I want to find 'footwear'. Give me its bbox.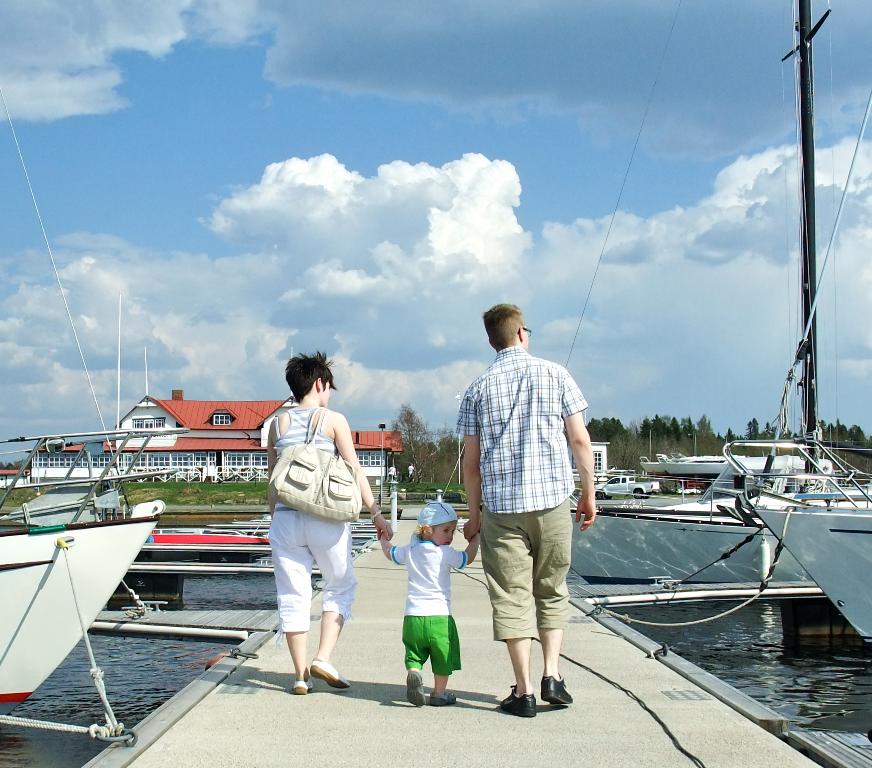
x1=404 y1=667 x2=426 y2=705.
